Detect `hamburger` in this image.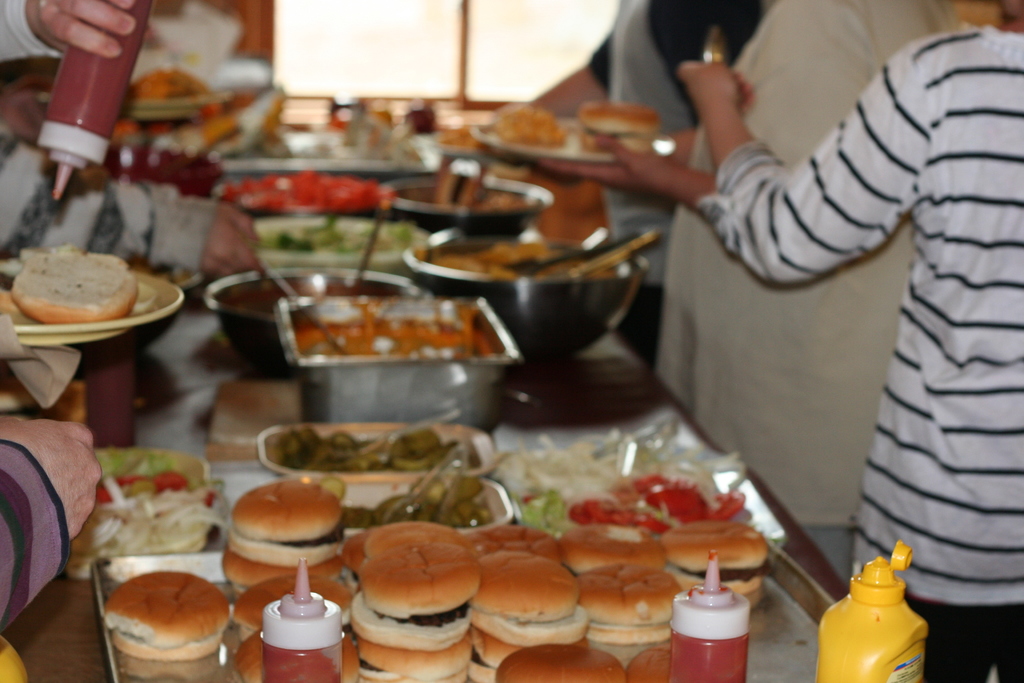
Detection: select_region(458, 518, 564, 555).
